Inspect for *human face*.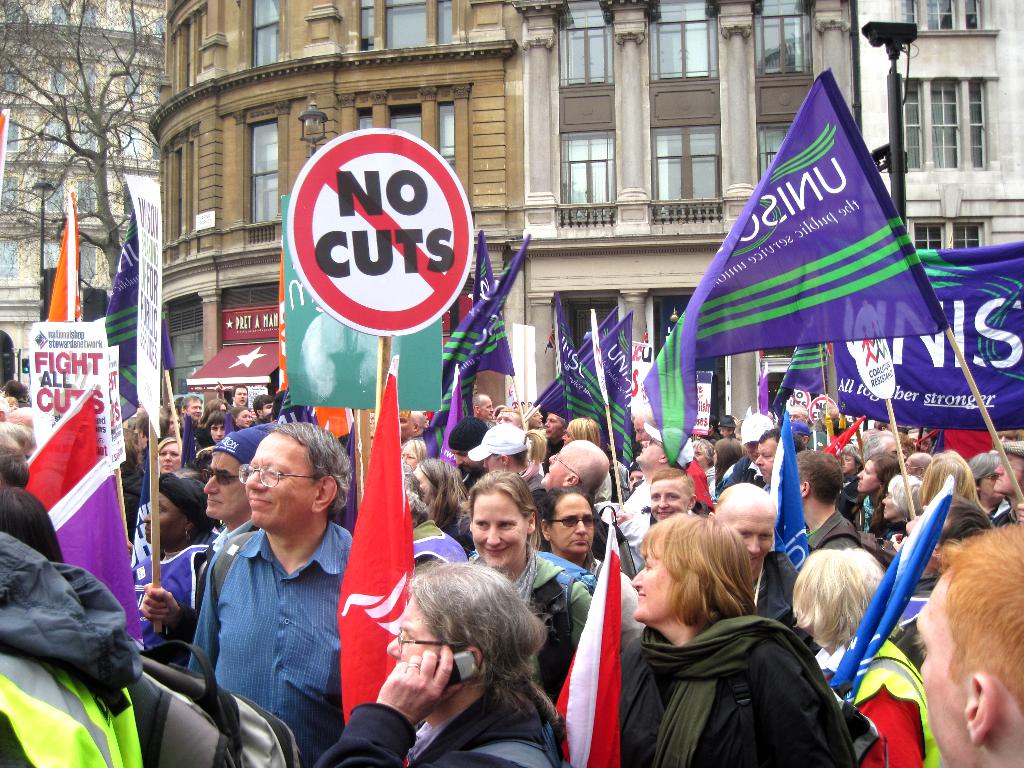
Inspection: 157,439,184,474.
